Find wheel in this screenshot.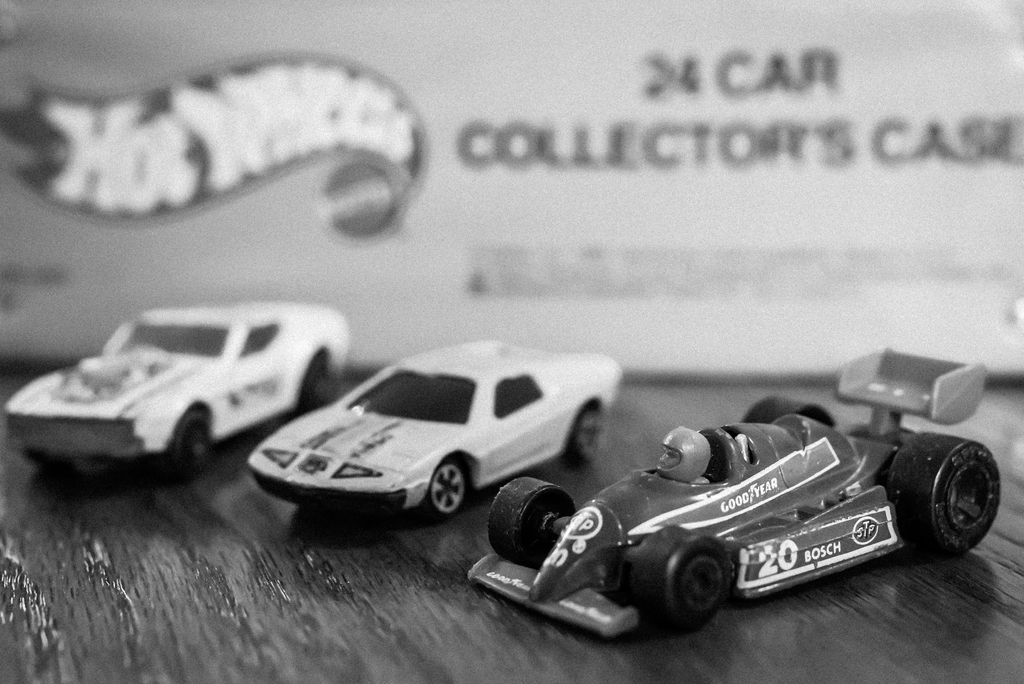
The bounding box for wheel is [661,558,739,626].
